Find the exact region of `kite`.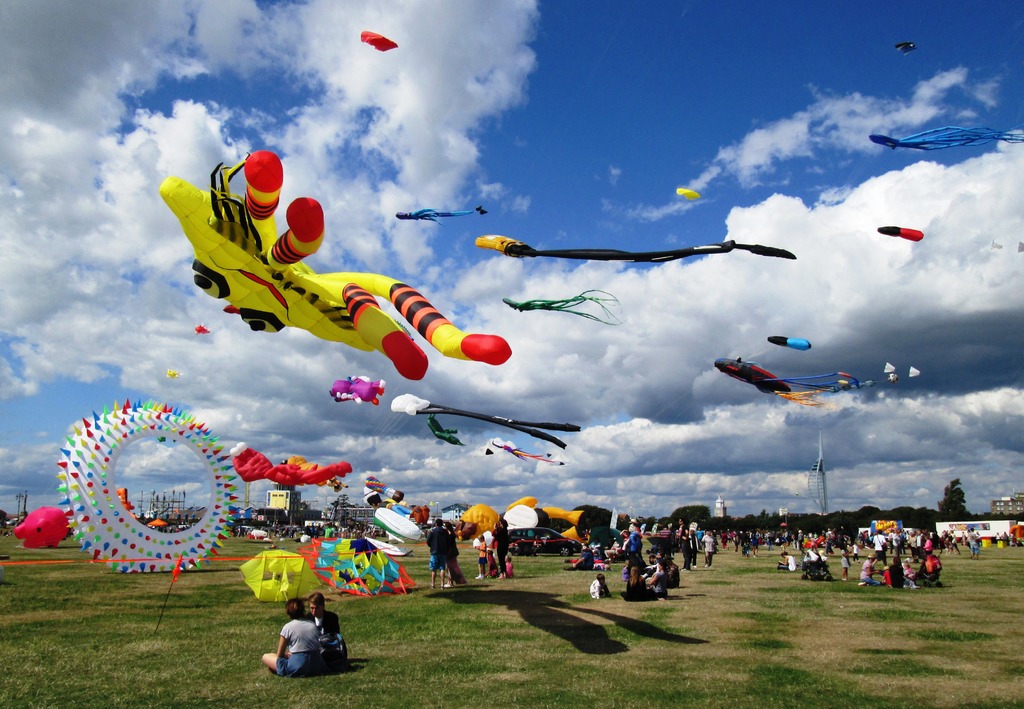
Exact region: {"left": 408, "top": 501, "right": 433, "bottom": 526}.
